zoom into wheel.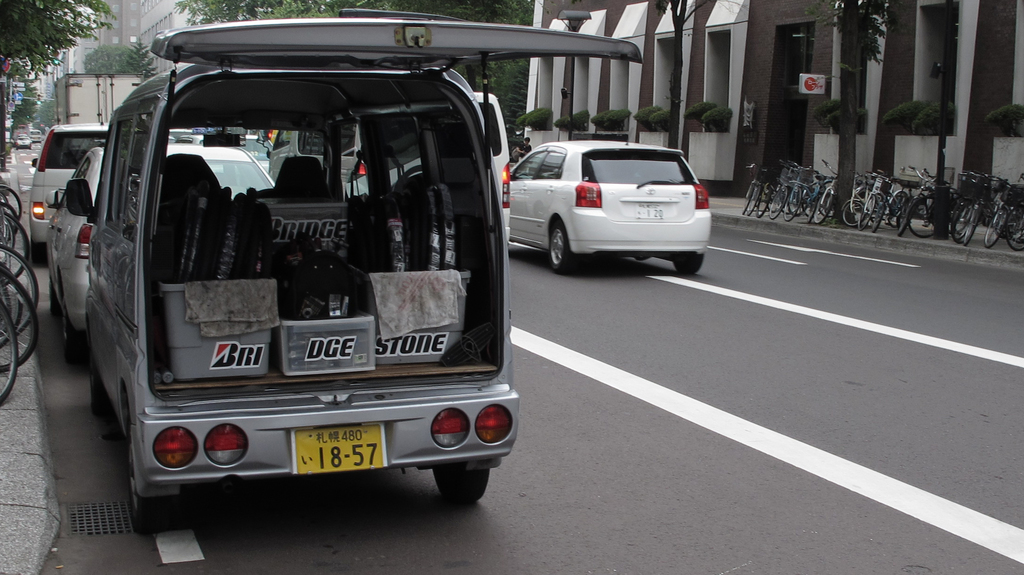
Zoom target: bbox(741, 179, 760, 218).
